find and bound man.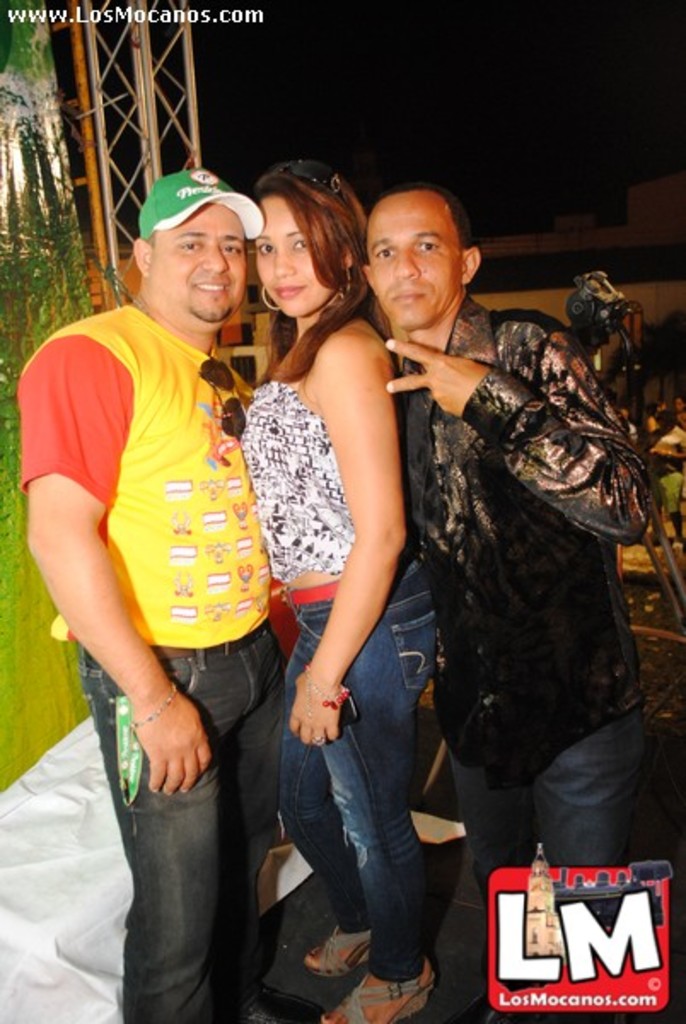
Bound: (19, 142, 305, 956).
